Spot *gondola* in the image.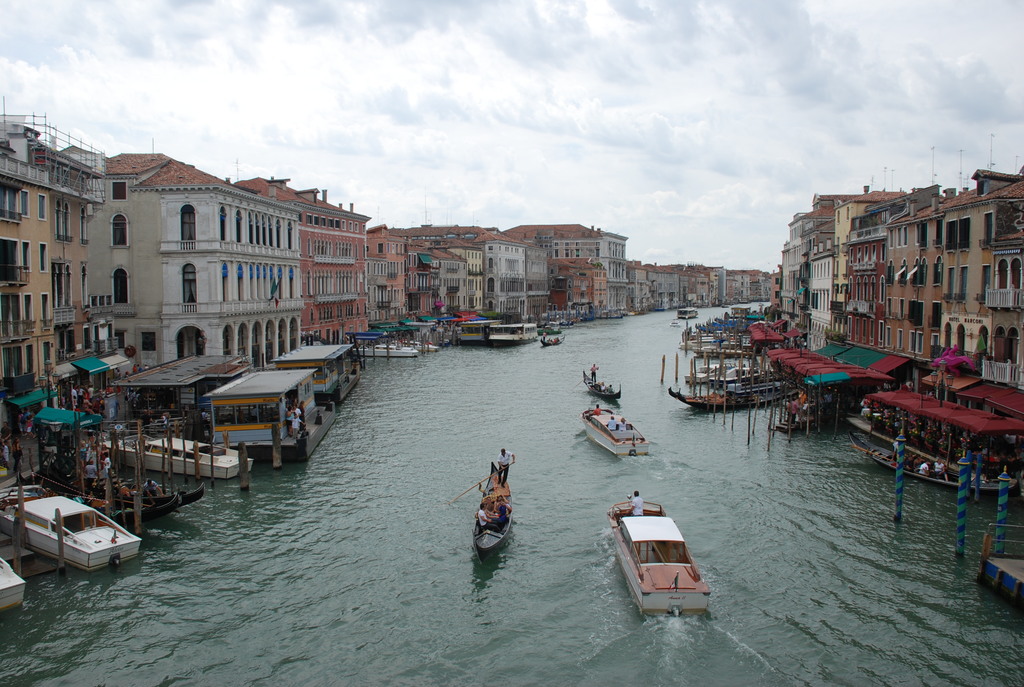
*gondola* found at crop(468, 454, 512, 571).
